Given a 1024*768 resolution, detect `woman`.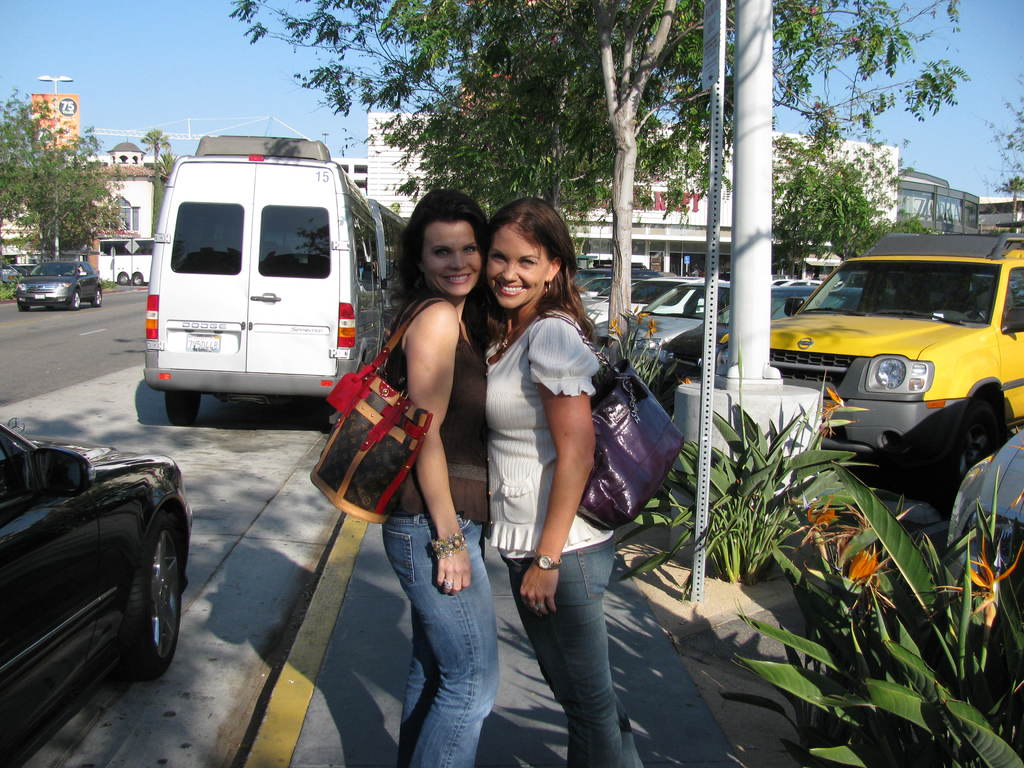
(461, 195, 632, 733).
